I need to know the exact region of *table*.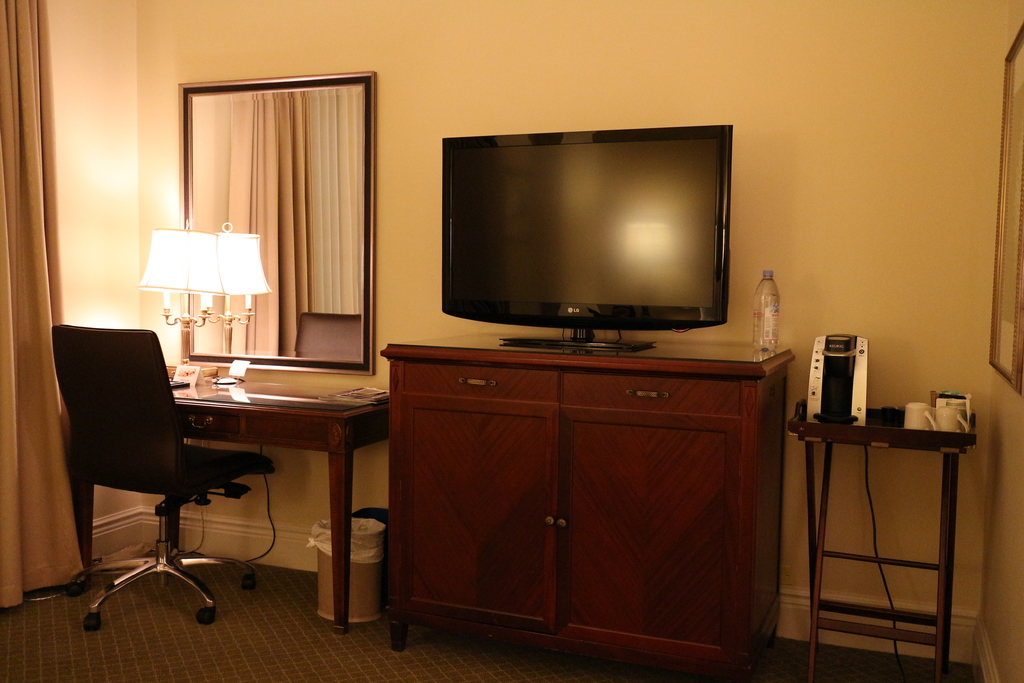
Region: (left=790, top=404, right=979, bottom=682).
